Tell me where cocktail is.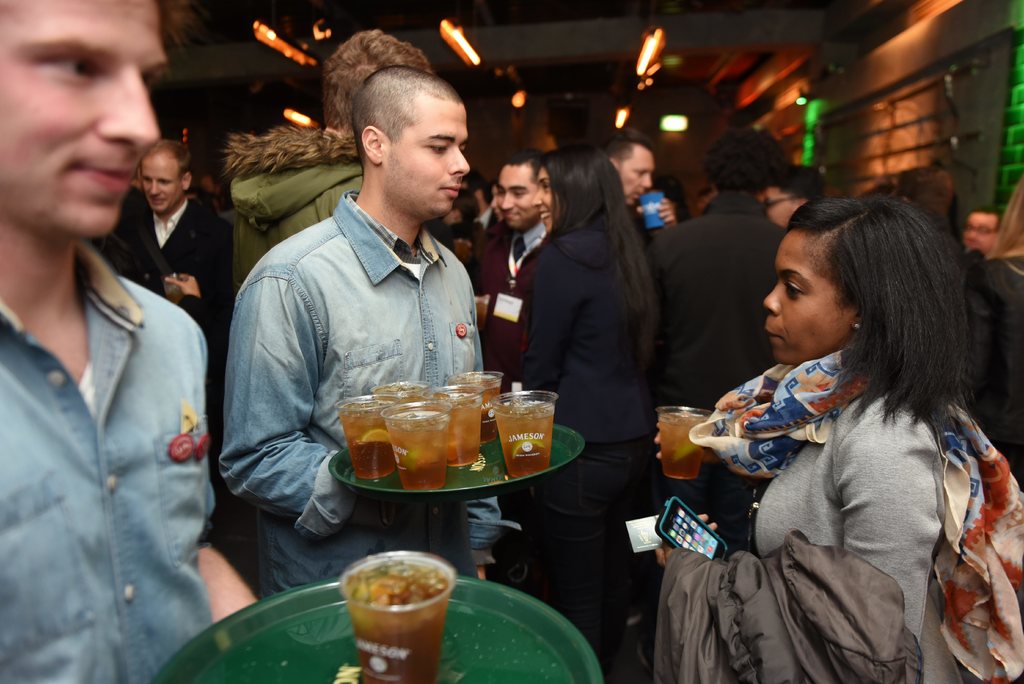
cocktail is at (x1=371, y1=392, x2=455, y2=493).
